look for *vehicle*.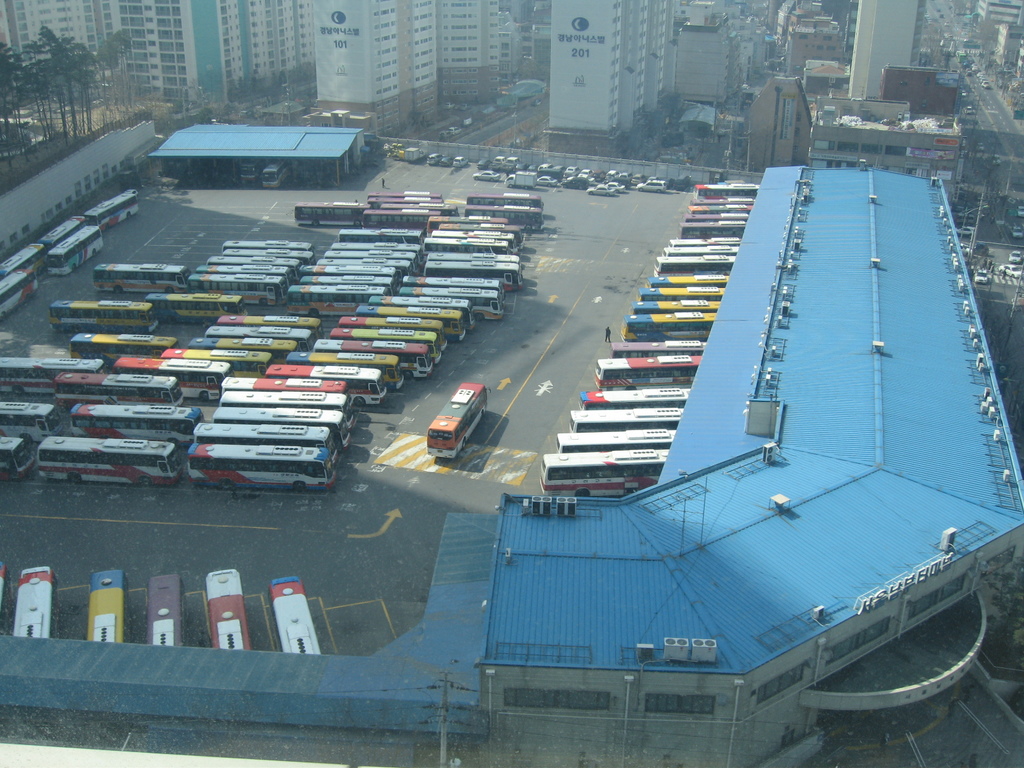
Found: 470:188:545:209.
